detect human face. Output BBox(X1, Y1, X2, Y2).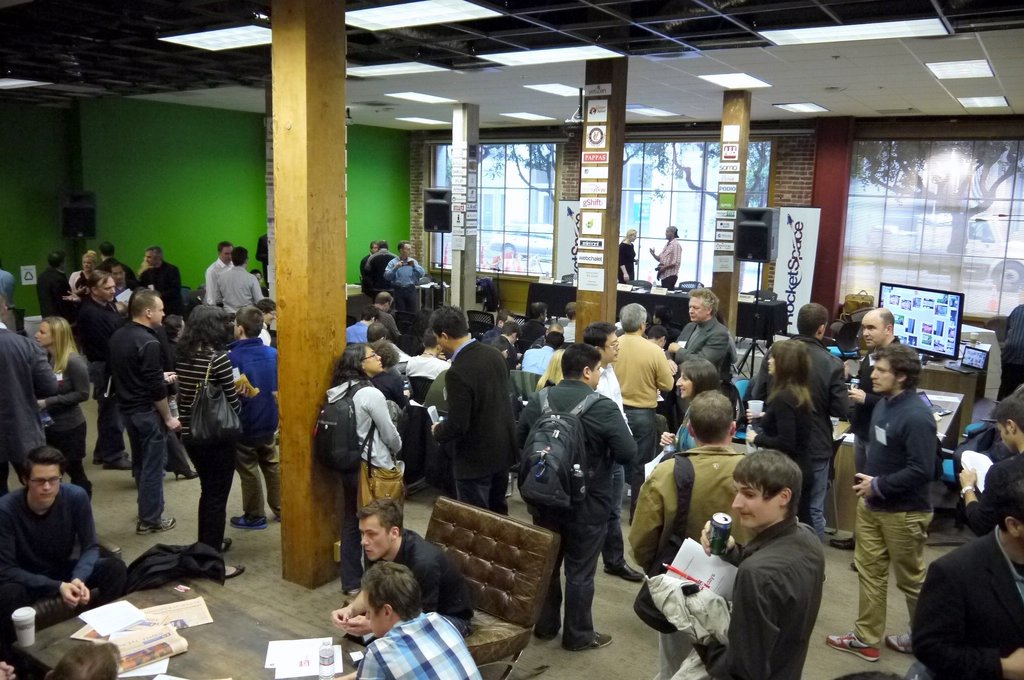
BBox(98, 277, 118, 303).
